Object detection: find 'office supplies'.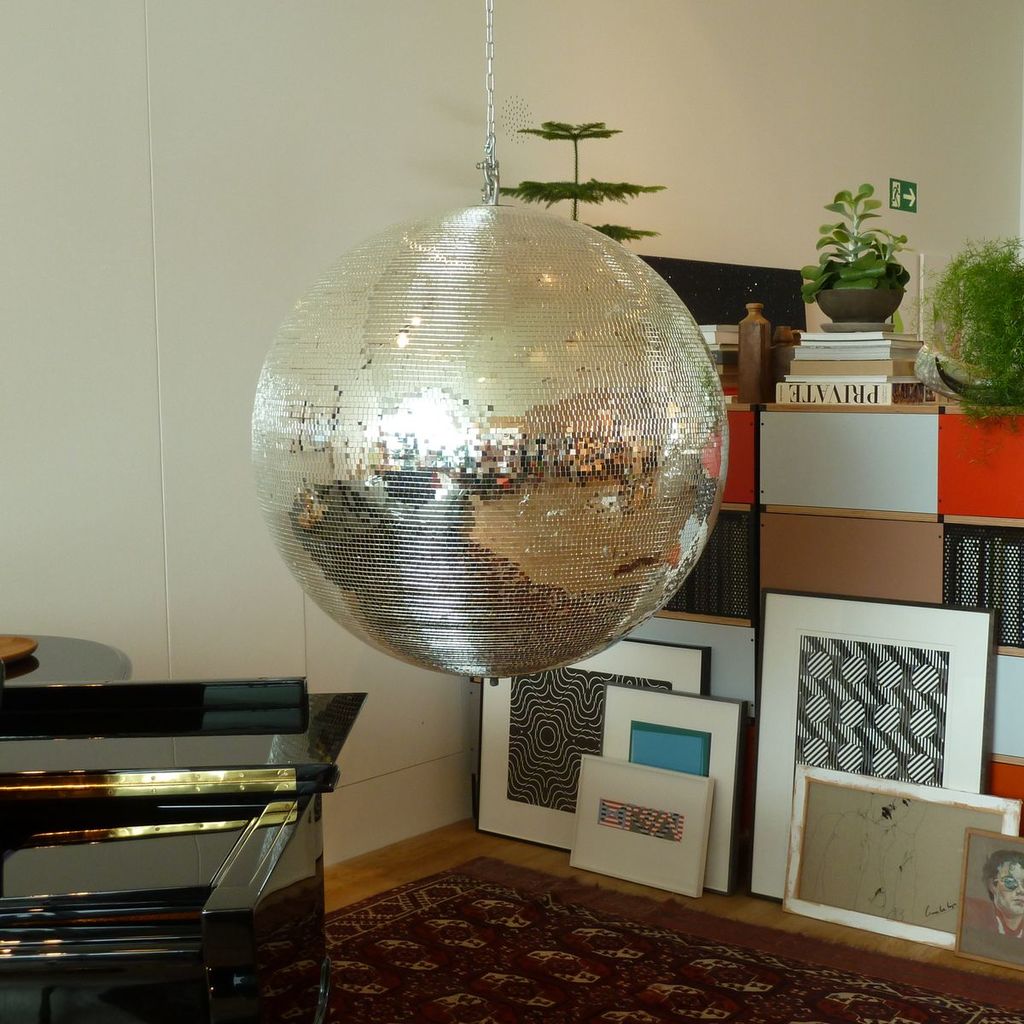
l=748, t=593, r=997, b=897.
